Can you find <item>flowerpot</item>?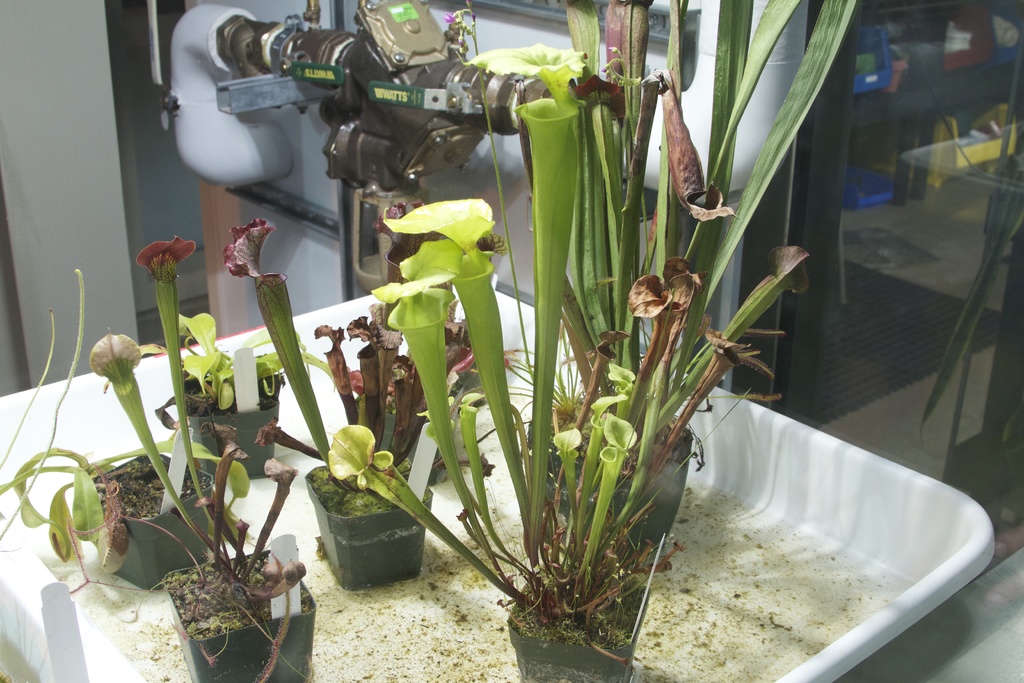
Yes, bounding box: Rect(351, 416, 425, 483).
